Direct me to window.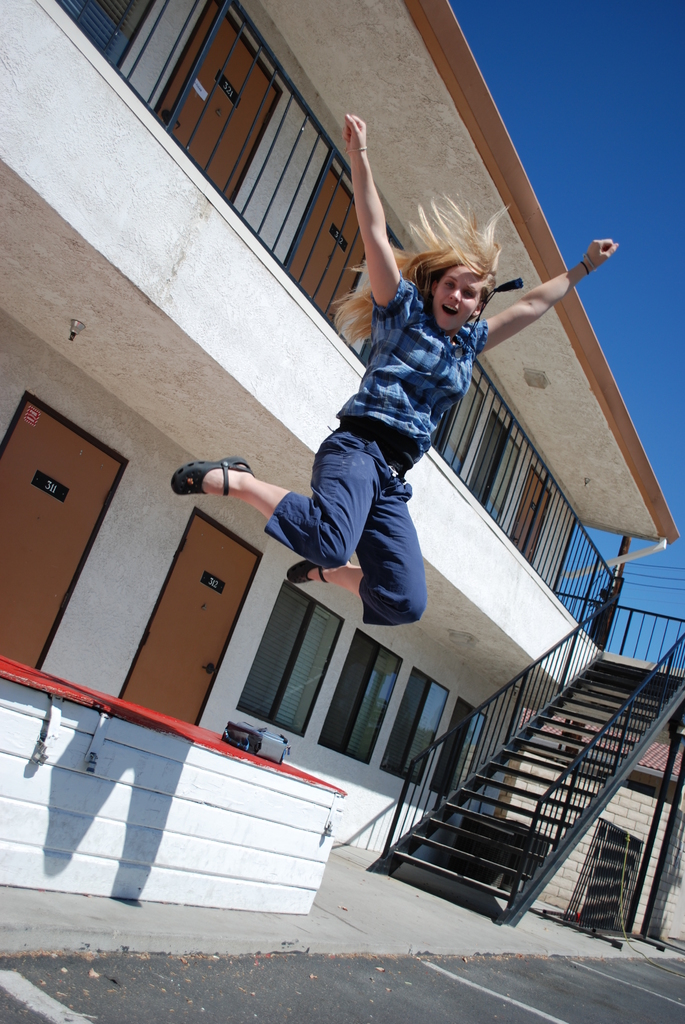
Direction: [x1=473, y1=410, x2=523, y2=522].
